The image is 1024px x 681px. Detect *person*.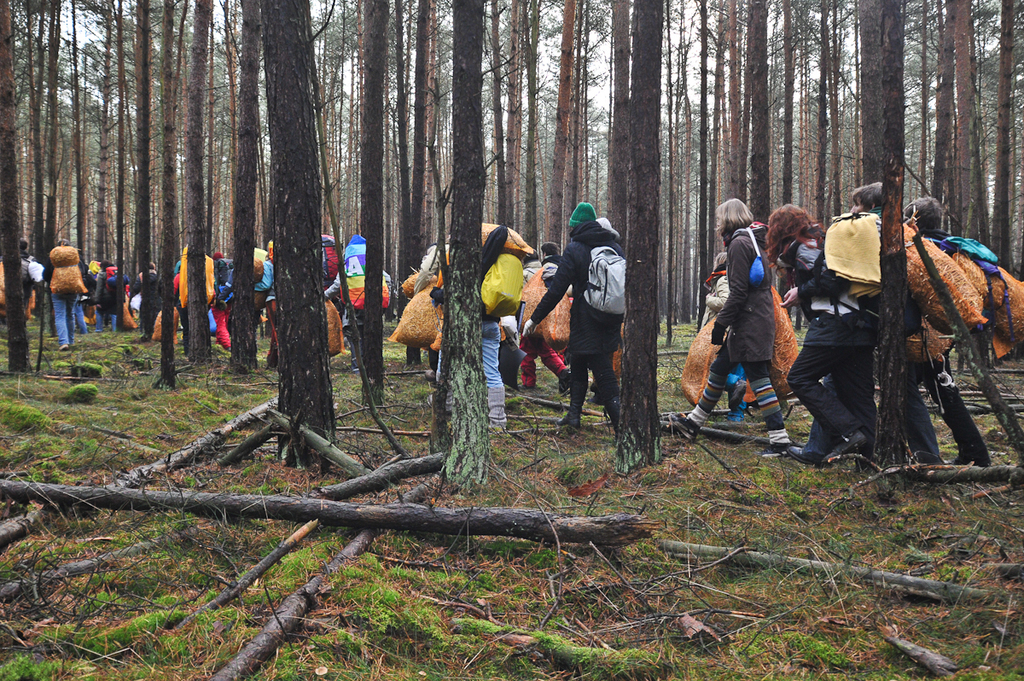
Detection: {"left": 778, "top": 200, "right": 875, "bottom": 460}.
